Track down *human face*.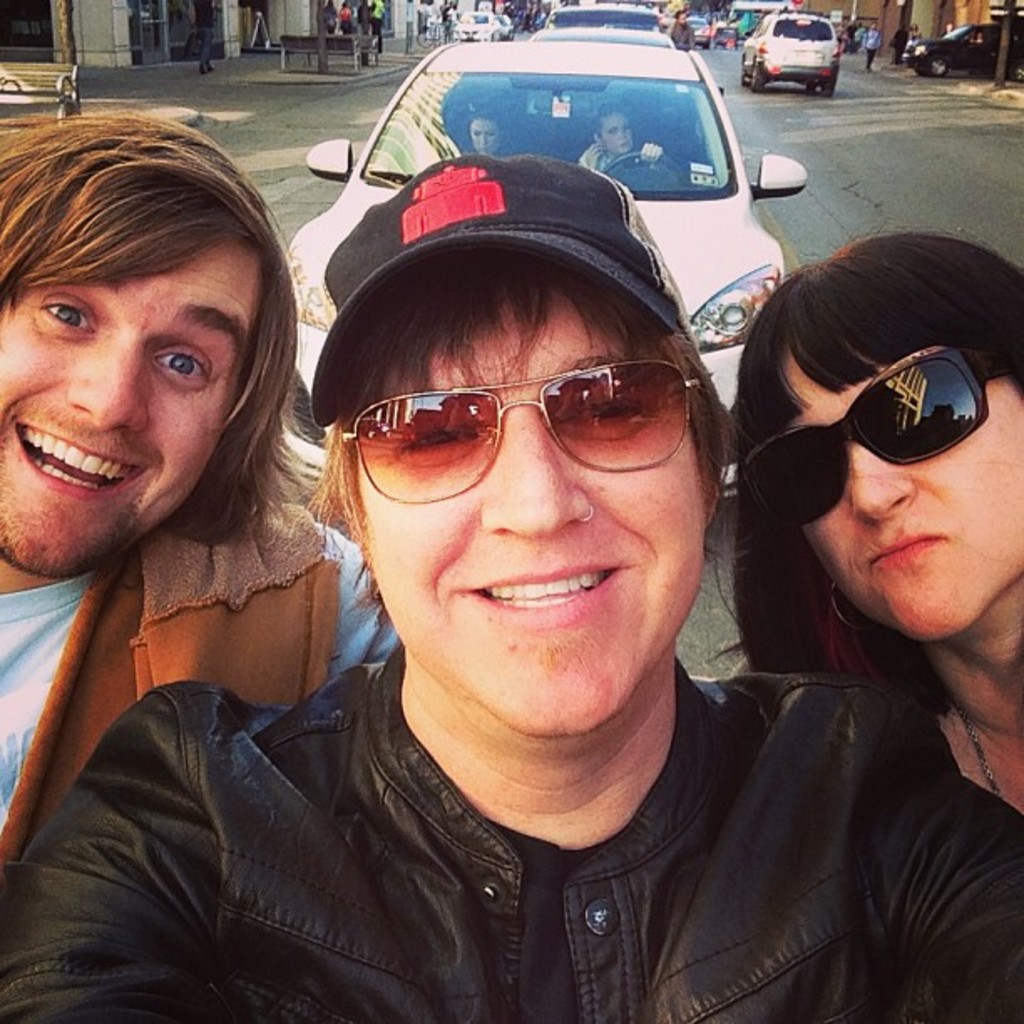
Tracked to left=601, top=112, right=634, bottom=152.
